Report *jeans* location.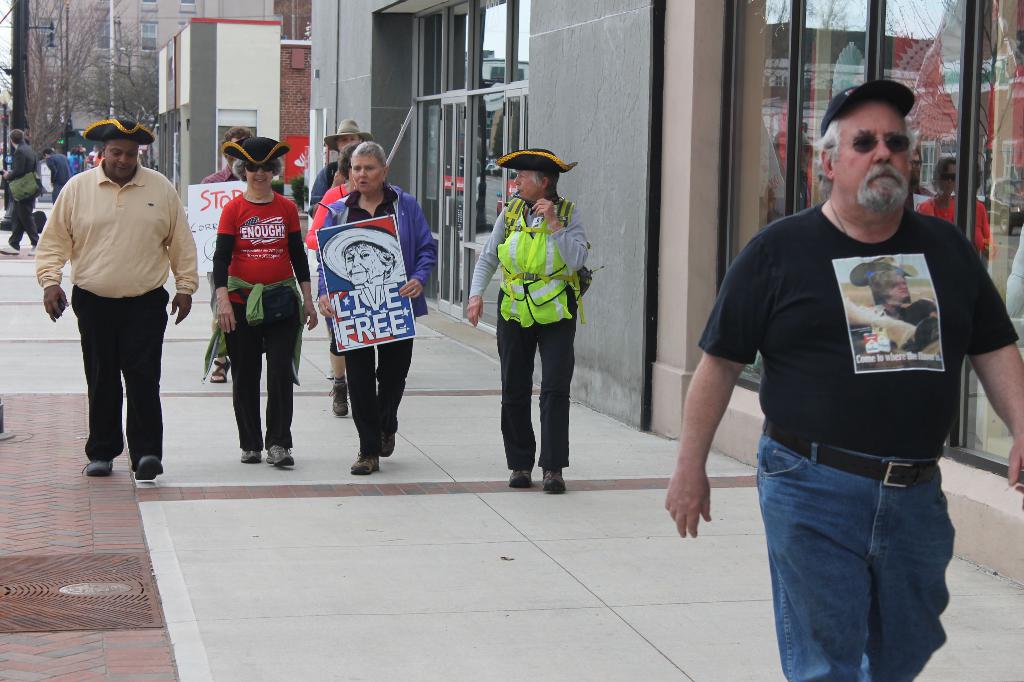
Report: detection(751, 435, 958, 681).
